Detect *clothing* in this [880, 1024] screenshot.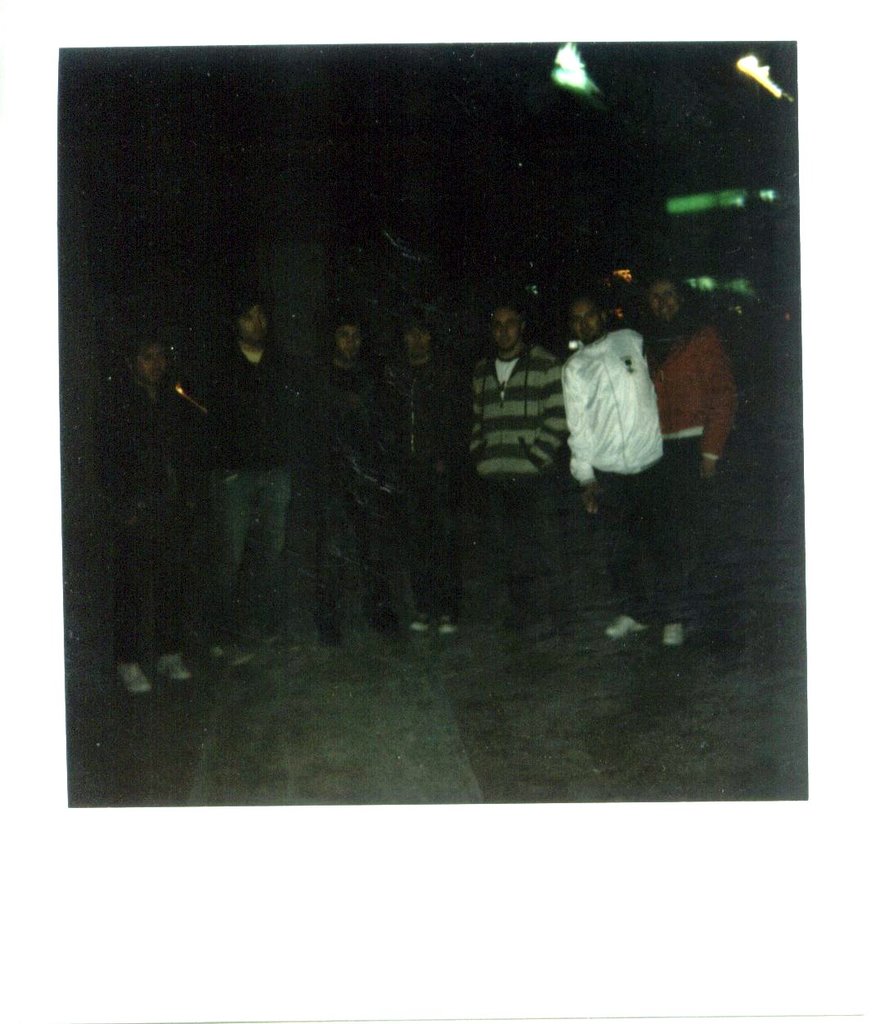
Detection: x1=465 y1=297 x2=570 y2=644.
